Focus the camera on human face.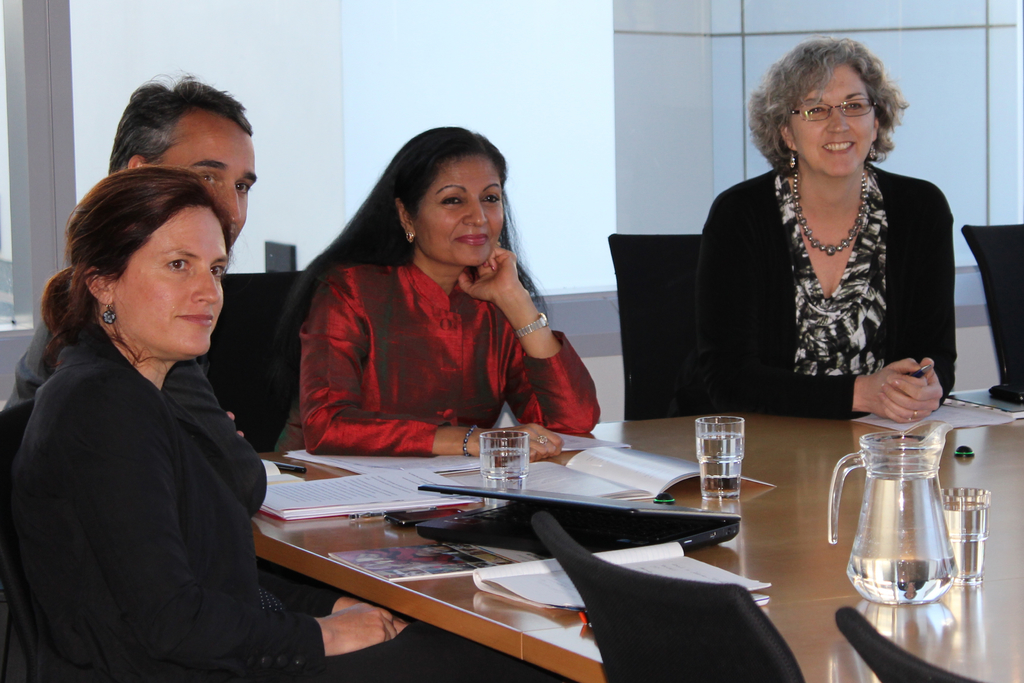
Focus region: BBox(114, 208, 231, 360).
